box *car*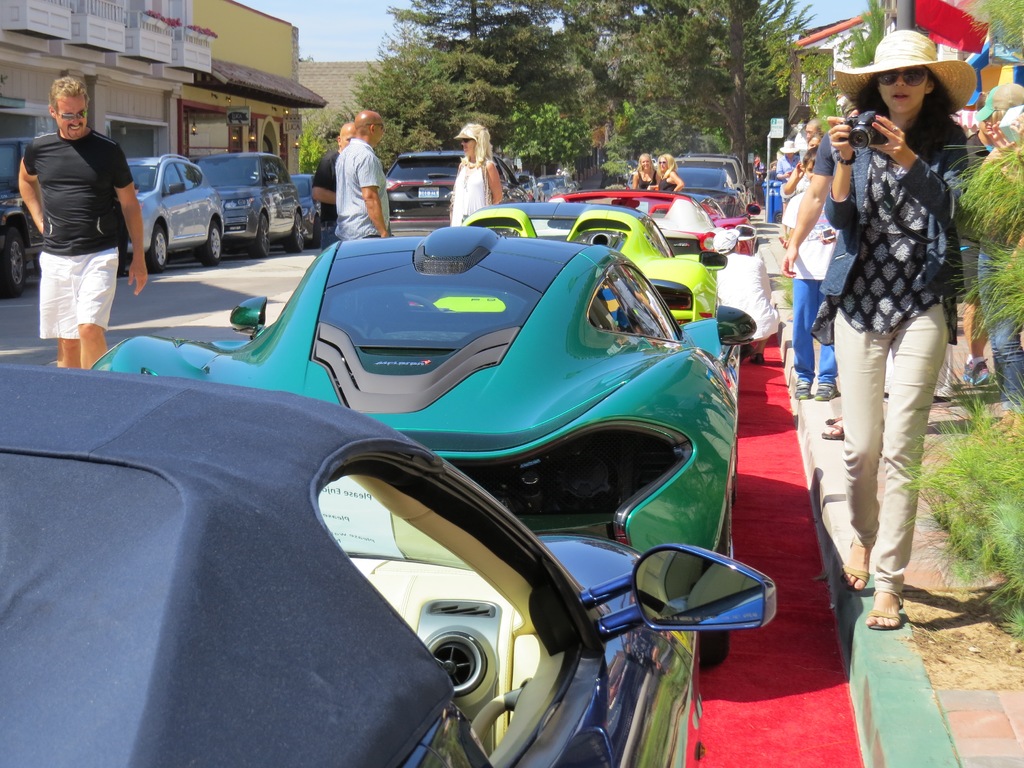
box(518, 176, 536, 202)
